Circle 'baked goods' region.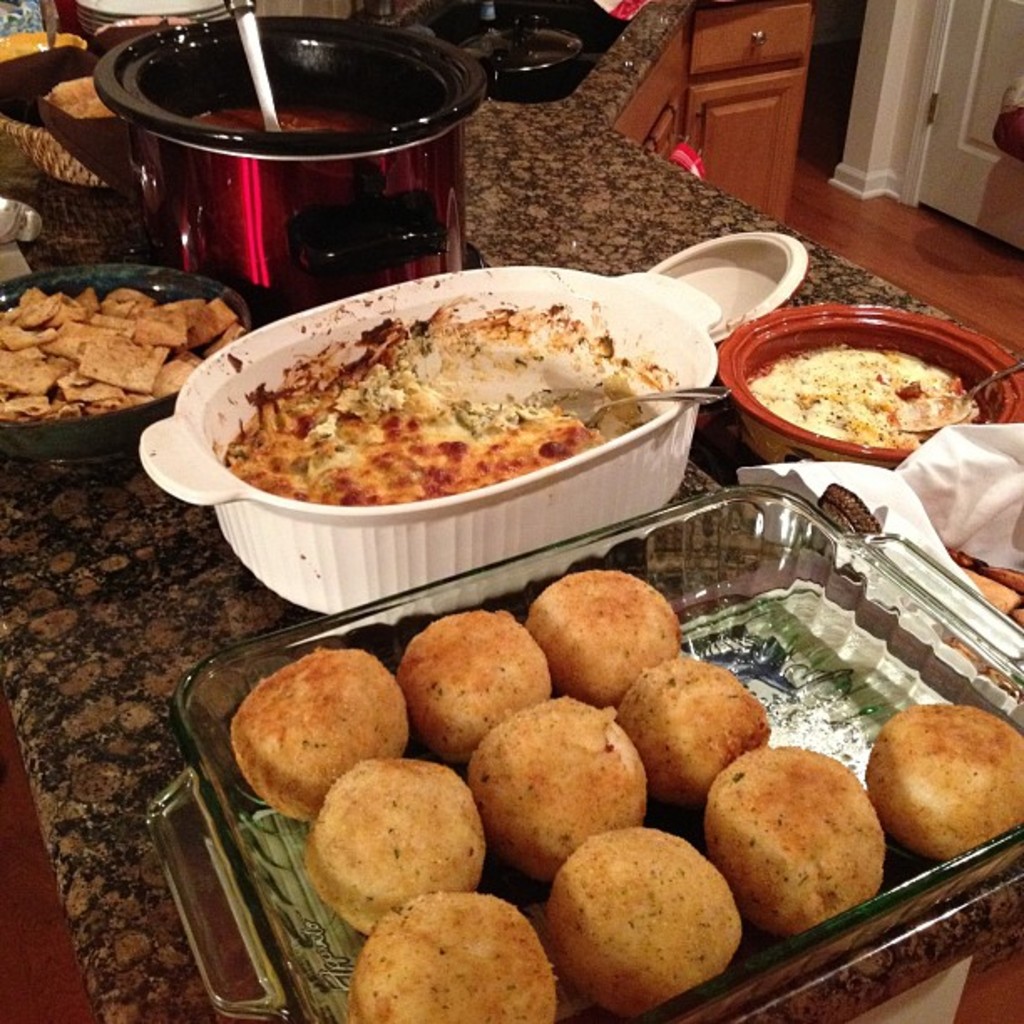
Region: <bbox>229, 653, 407, 825</bbox>.
